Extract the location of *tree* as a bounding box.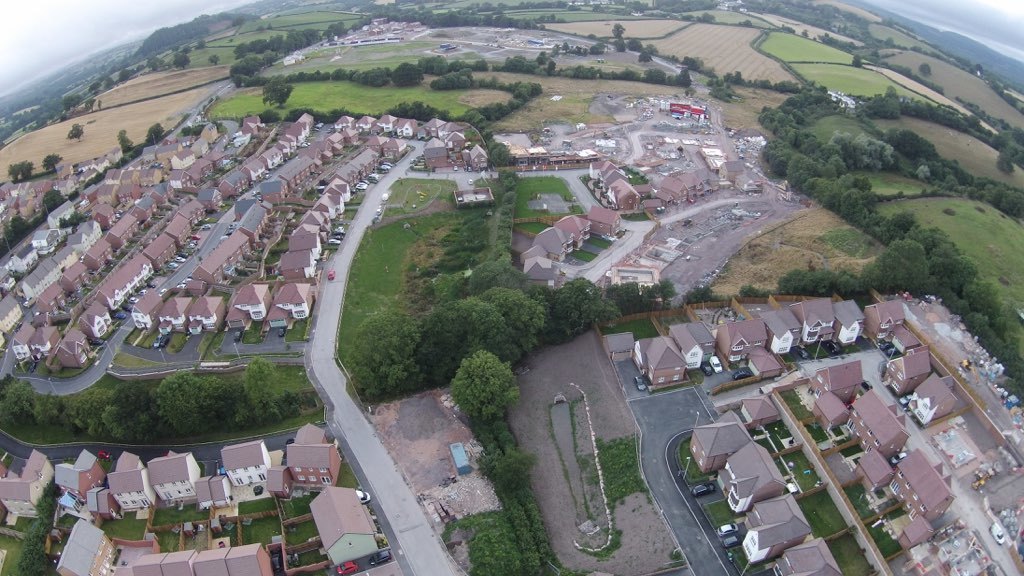
(x1=850, y1=51, x2=865, y2=72).
